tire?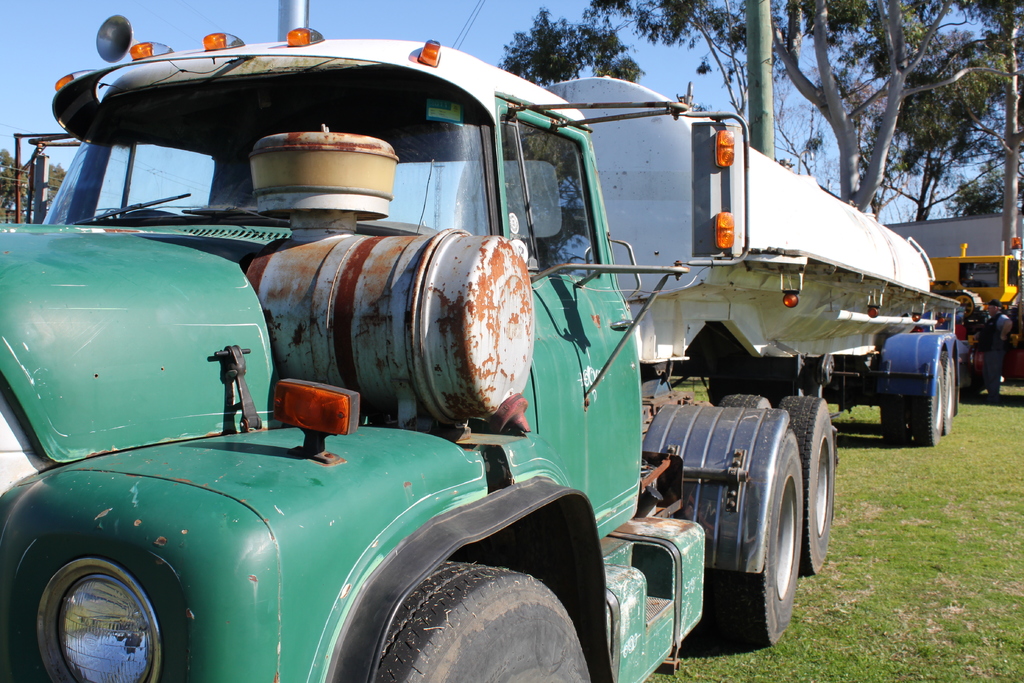
select_region(943, 352, 953, 431)
